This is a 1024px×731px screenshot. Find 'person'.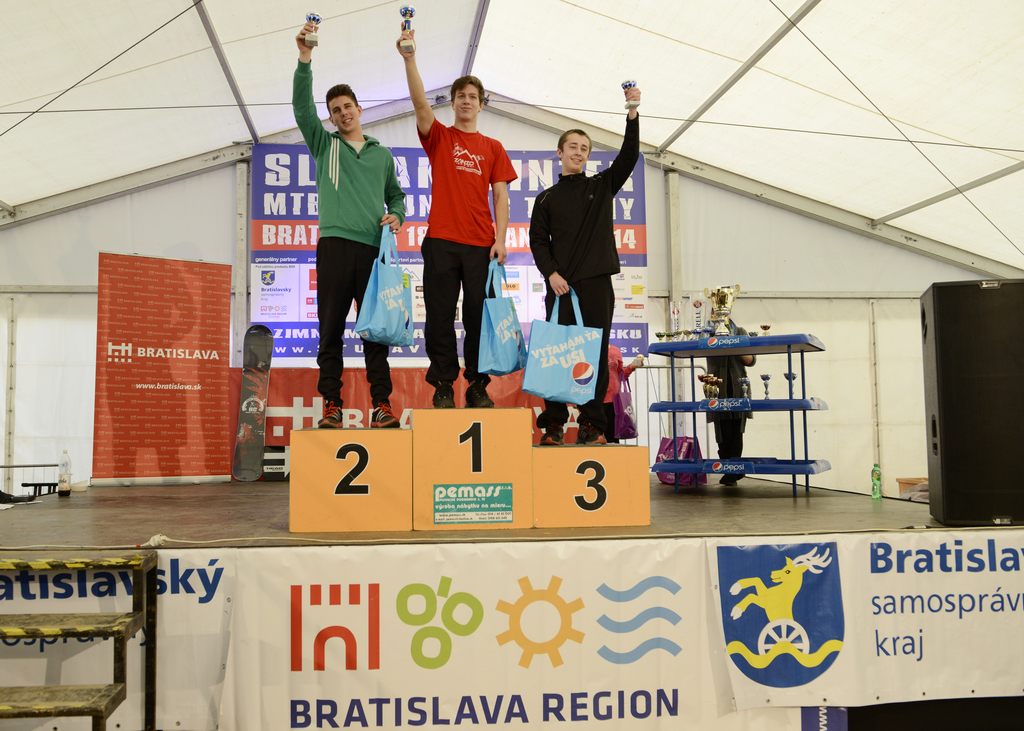
Bounding box: bbox(601, 342, 644, 447).
